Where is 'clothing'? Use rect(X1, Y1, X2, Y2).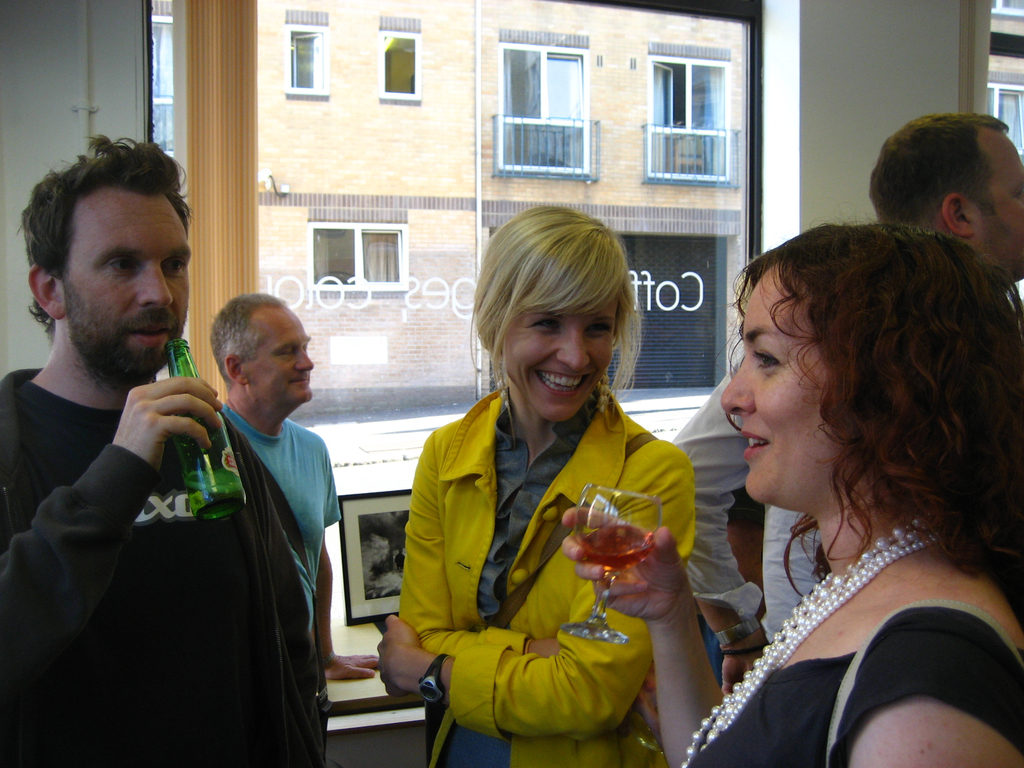
rect(676, 604, 1023, 767).
